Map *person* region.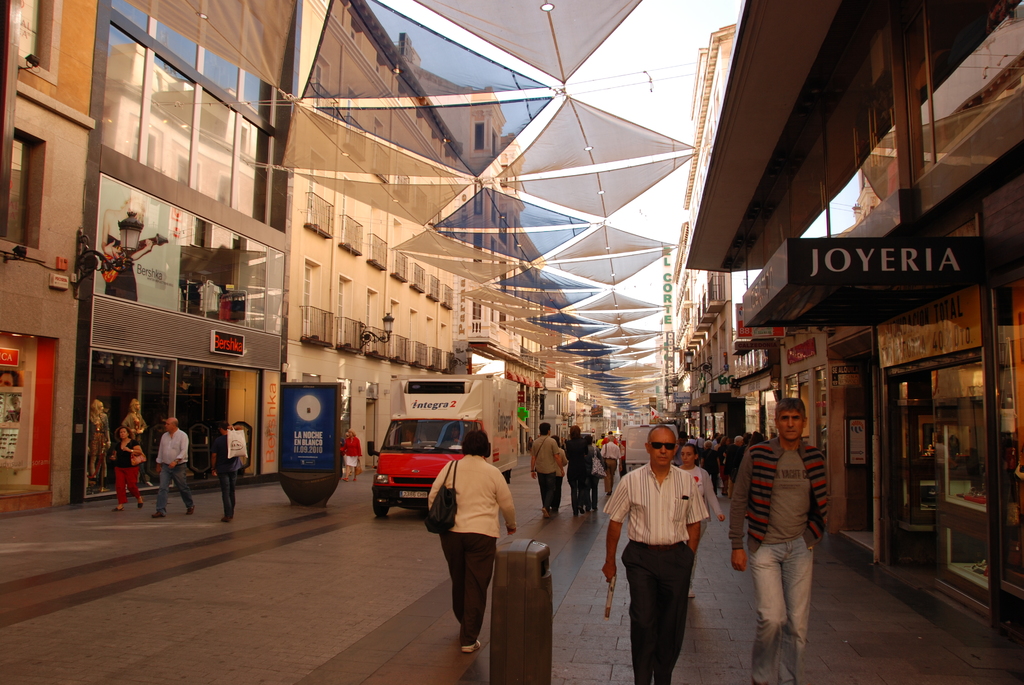
Mapped to box=[527, 420, 564, 518].
